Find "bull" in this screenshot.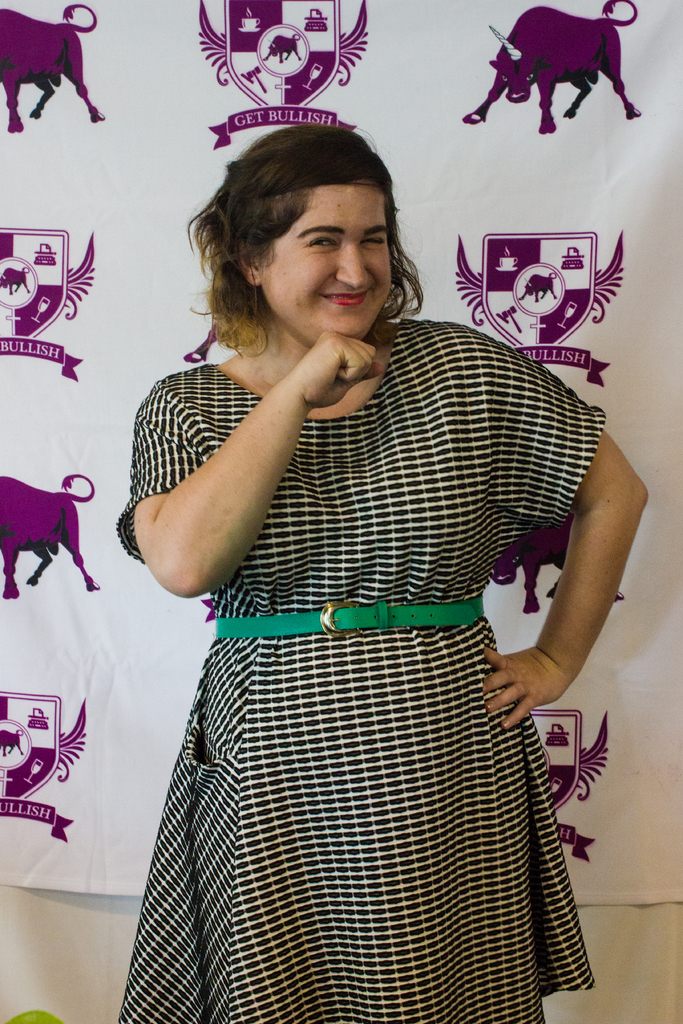
The bounding box for "bull" is {"x1": 0, "y1": 0, "x2": 110, "y2": 136}.
